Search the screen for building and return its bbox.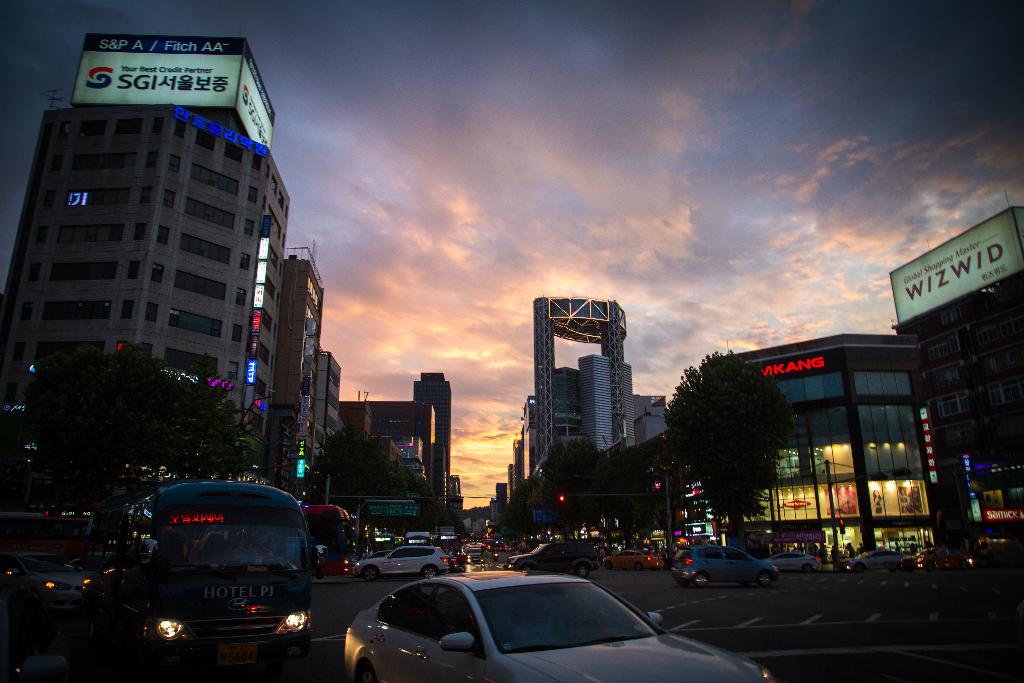
Found: x1=338 y1=398 x2=435 y2=513.
